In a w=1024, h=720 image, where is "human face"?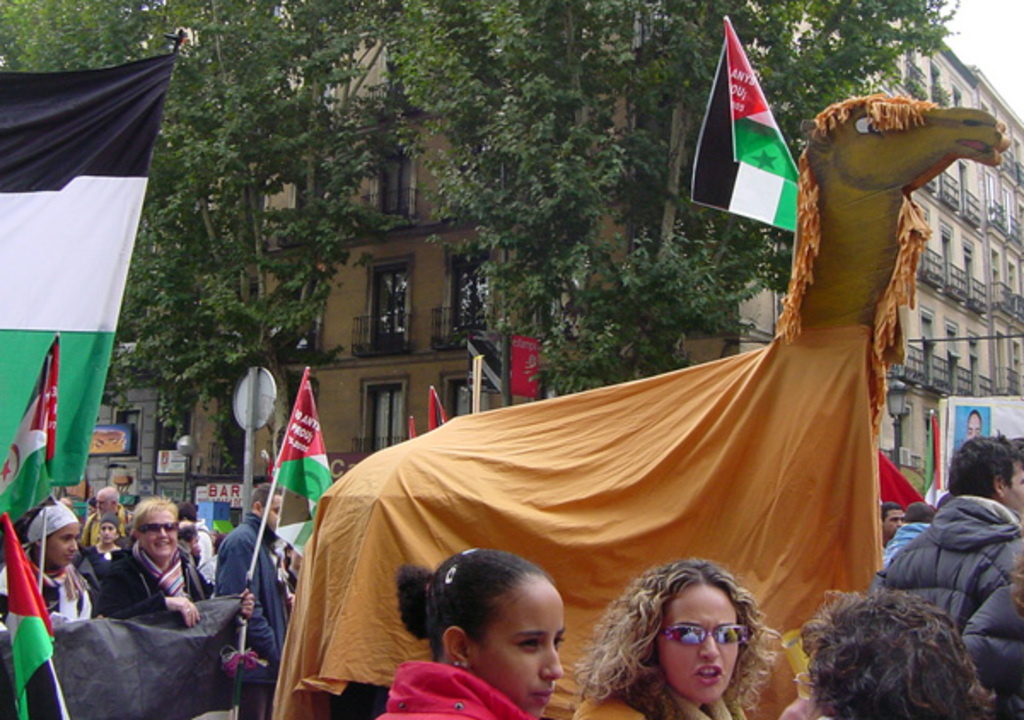
[x1=96, y1=491, x2=111, y2=514].
